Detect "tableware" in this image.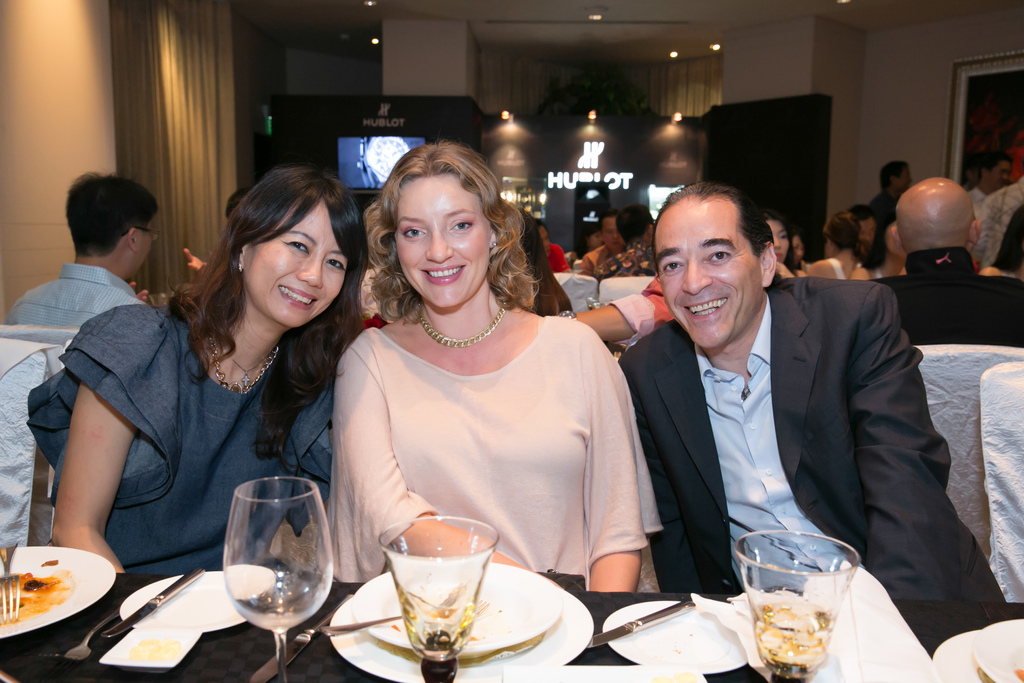
Detection: <region>378, 516, 496, 682</region>.
